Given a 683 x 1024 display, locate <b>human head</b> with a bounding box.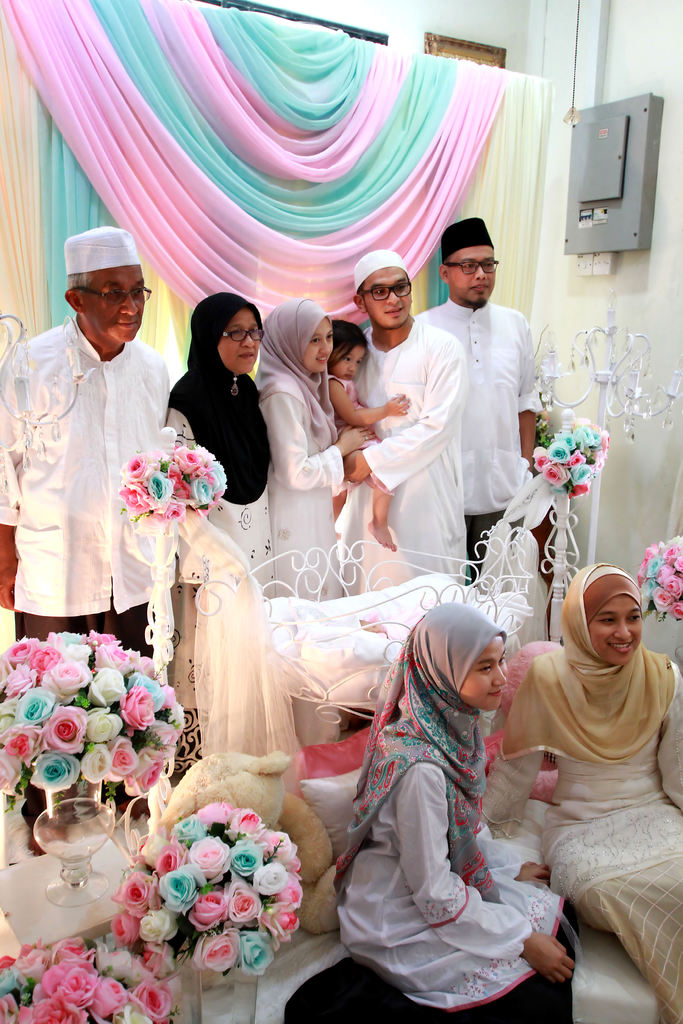
Located: bbox=(65, 236, 145, 342).
